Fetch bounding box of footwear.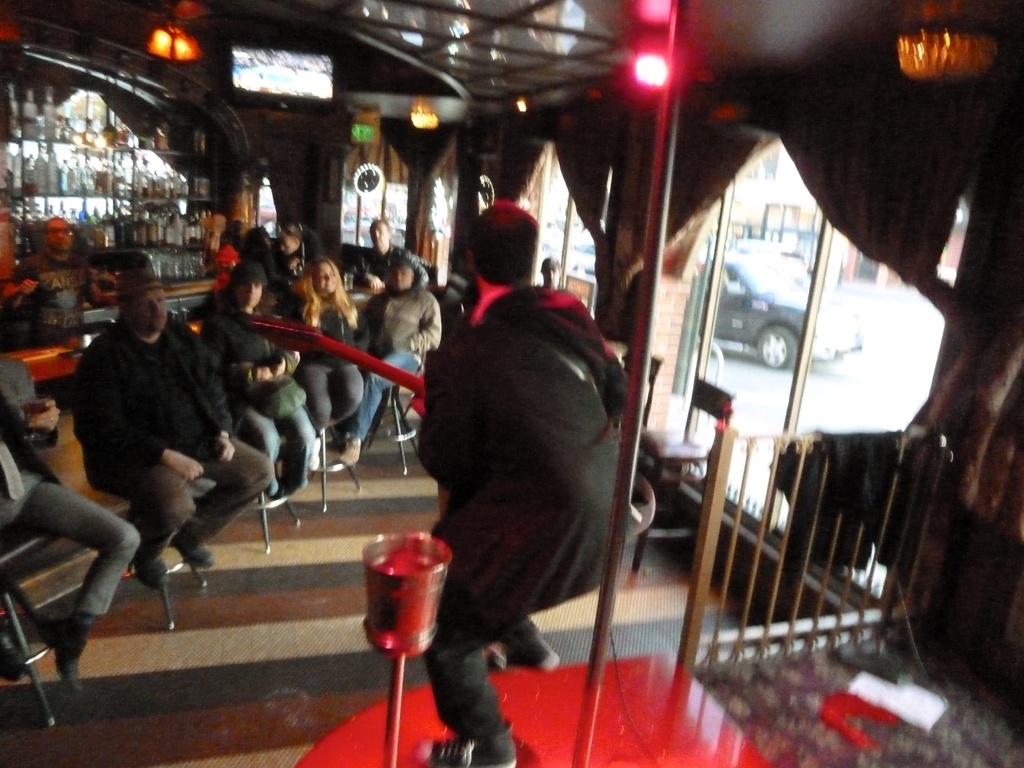
Bbox: select_region(310, 433, 321, 468).
